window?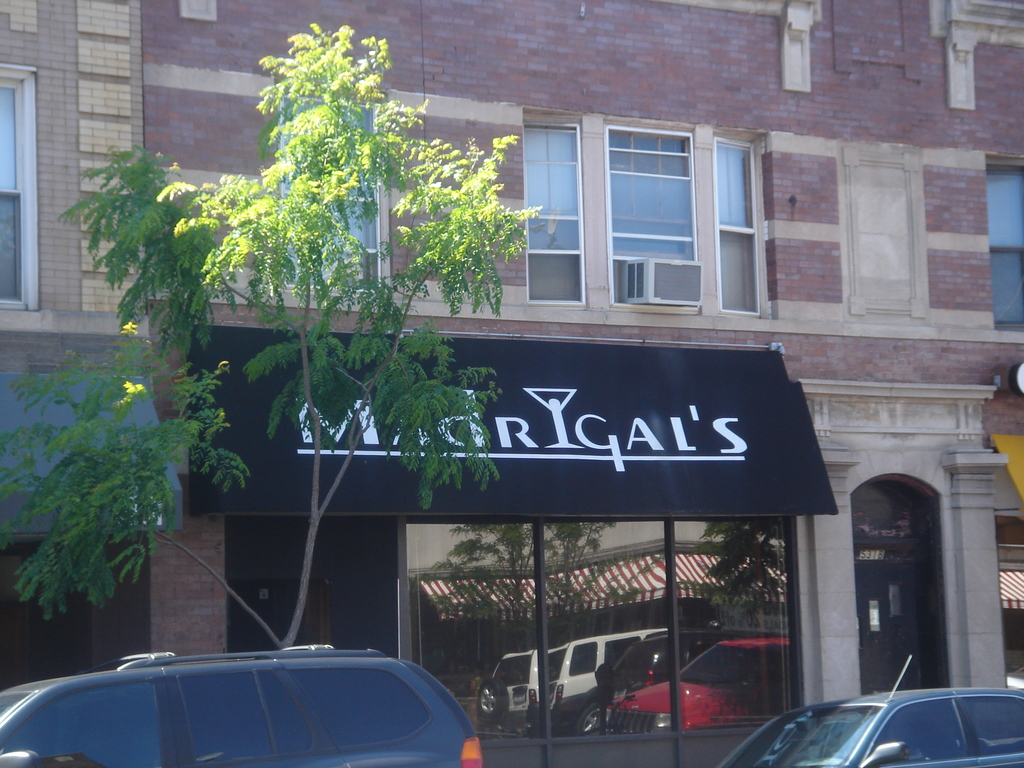
520/108/582/305
